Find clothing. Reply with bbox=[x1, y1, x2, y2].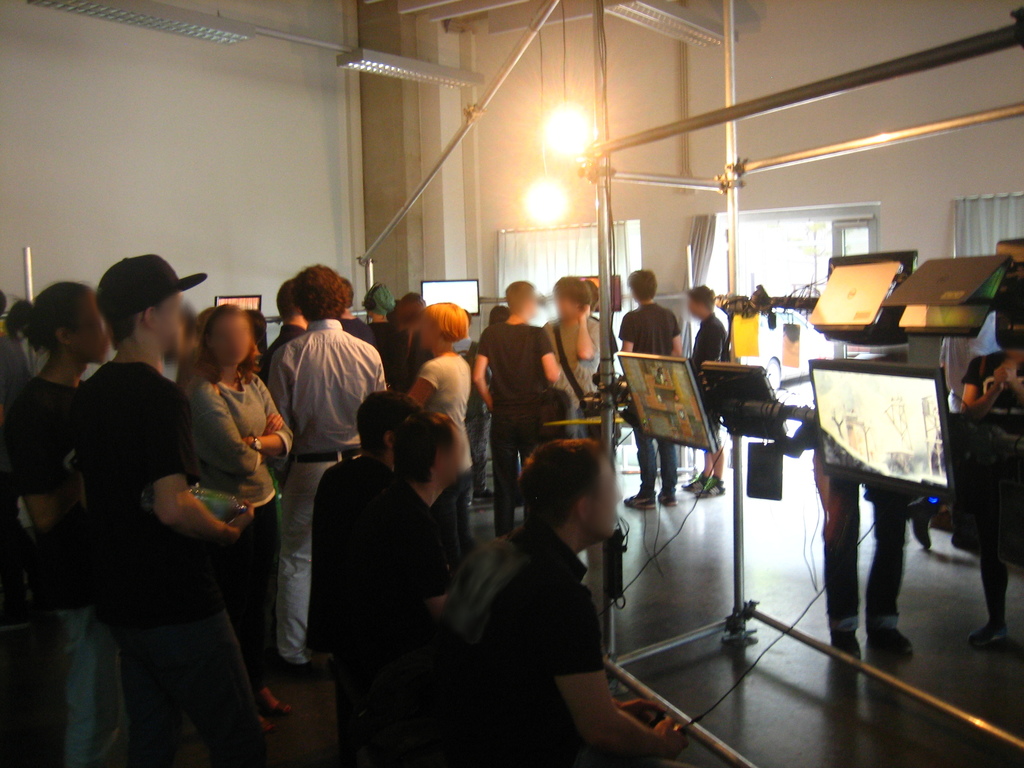
bbox=[476, 322, 556, 543].
